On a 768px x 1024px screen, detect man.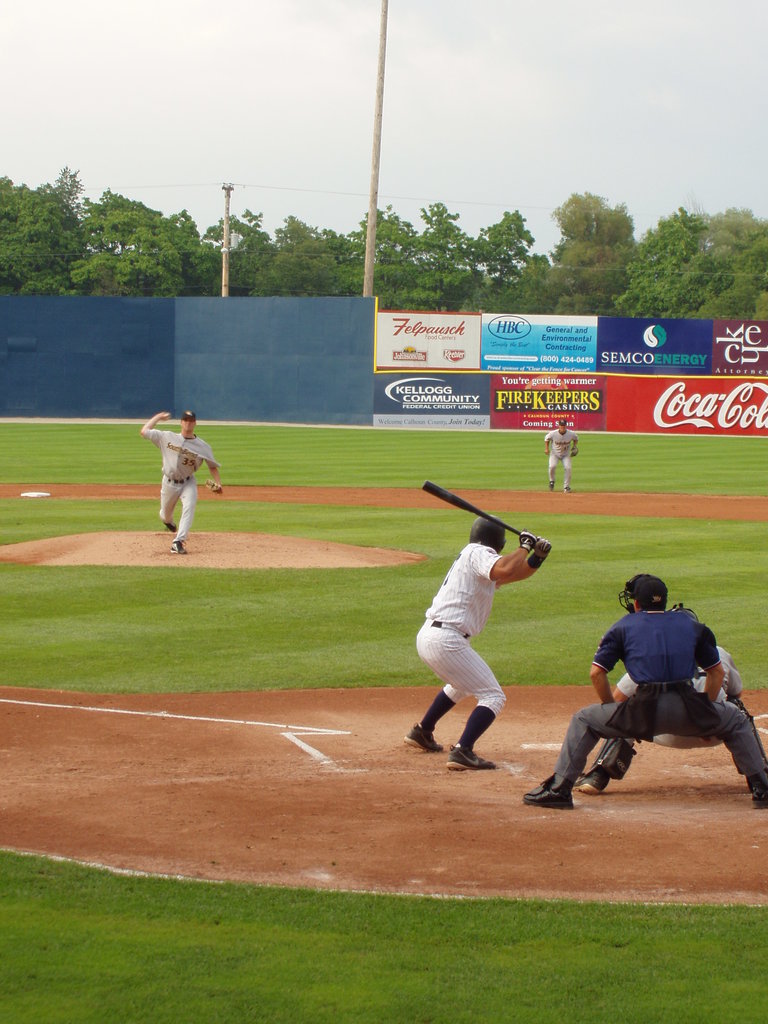
box(401, 515, 554, 767).
